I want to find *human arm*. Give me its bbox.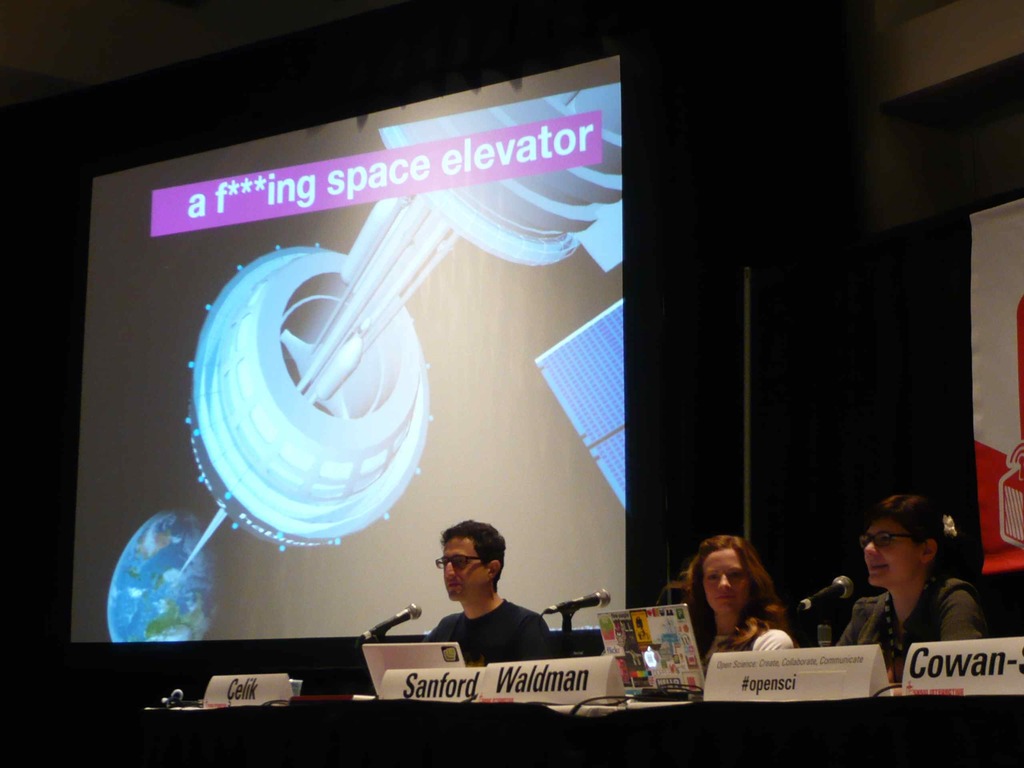
BBox(943, 585, 988, 633).
